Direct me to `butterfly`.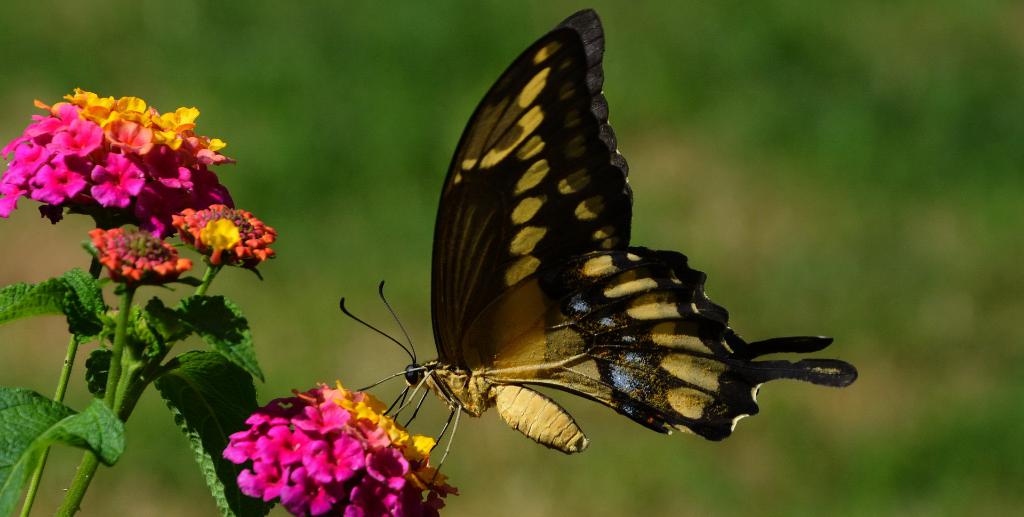
Direction: {"x1": 369, "y1": 27, "x2": 819, "y2": 487}.
